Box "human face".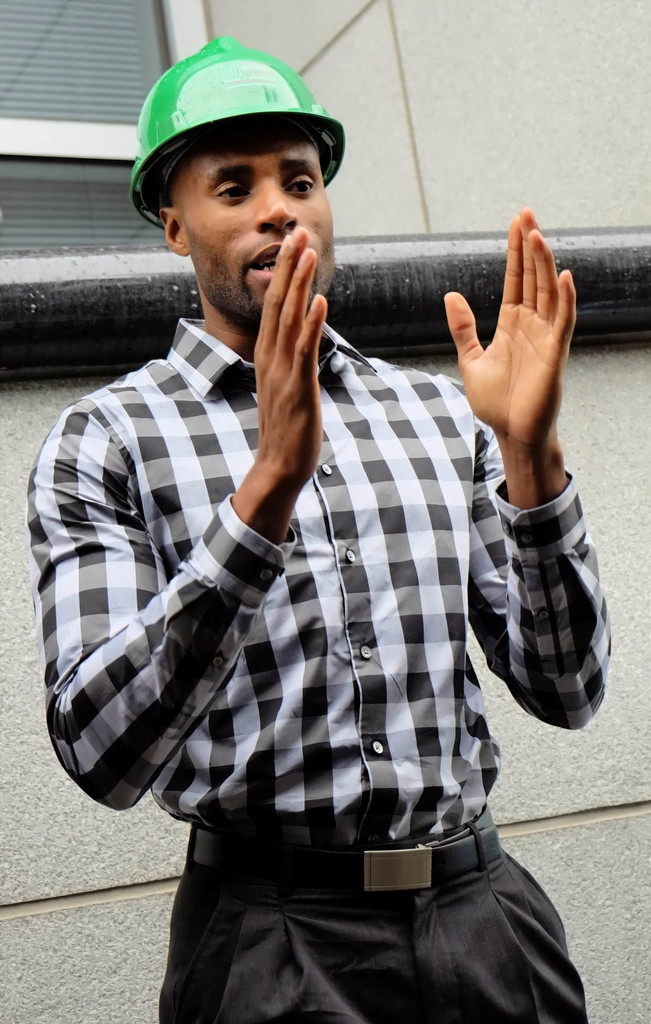
<box>177,125,340,321</box>.
